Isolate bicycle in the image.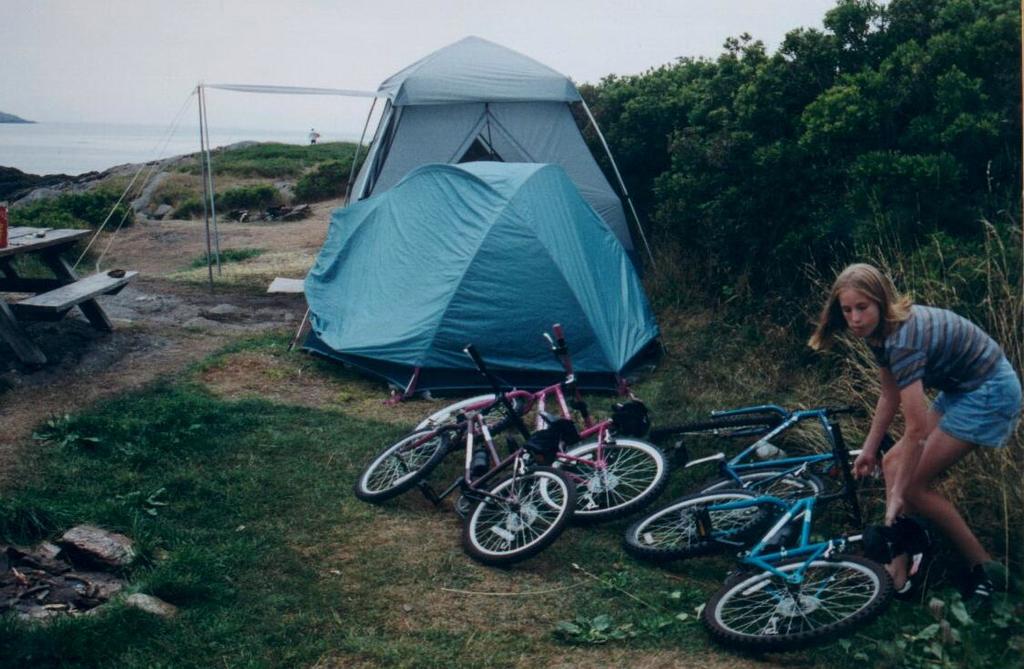
Isolated region: detection(355, 345, 584, 566).
